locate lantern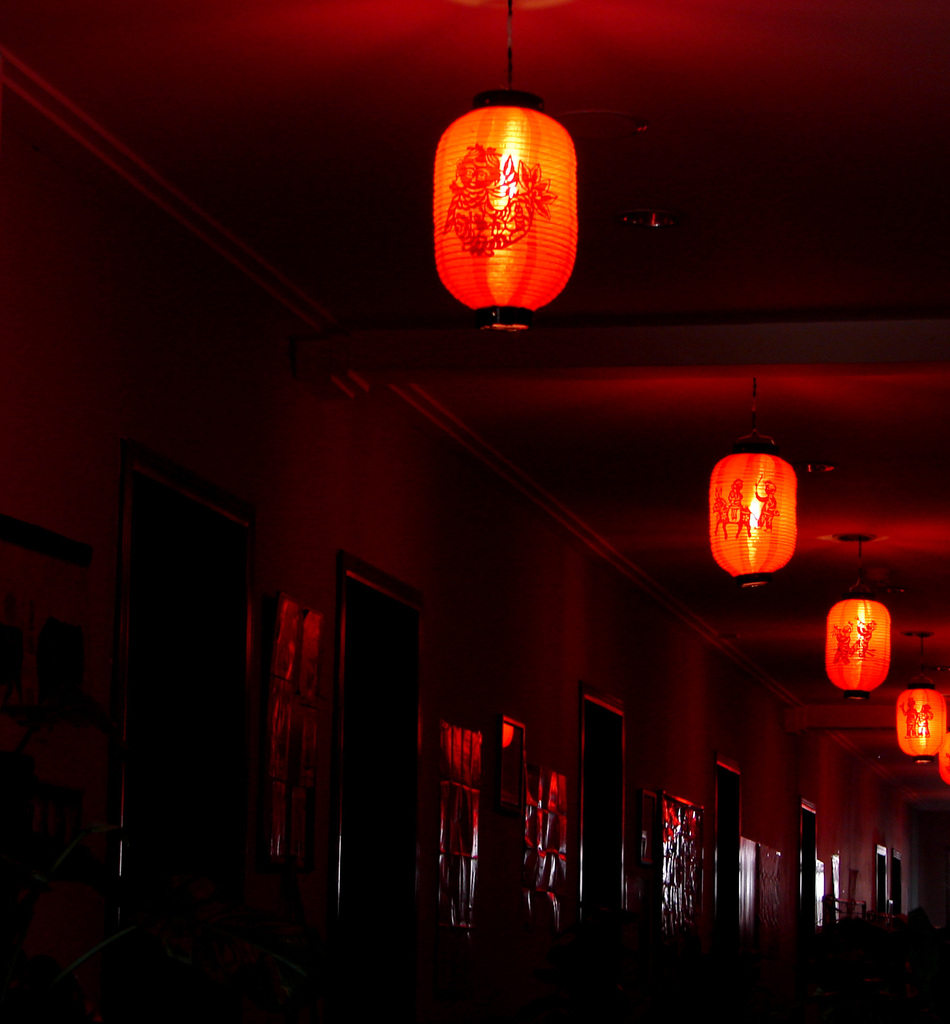
824, 540, 889, 700
